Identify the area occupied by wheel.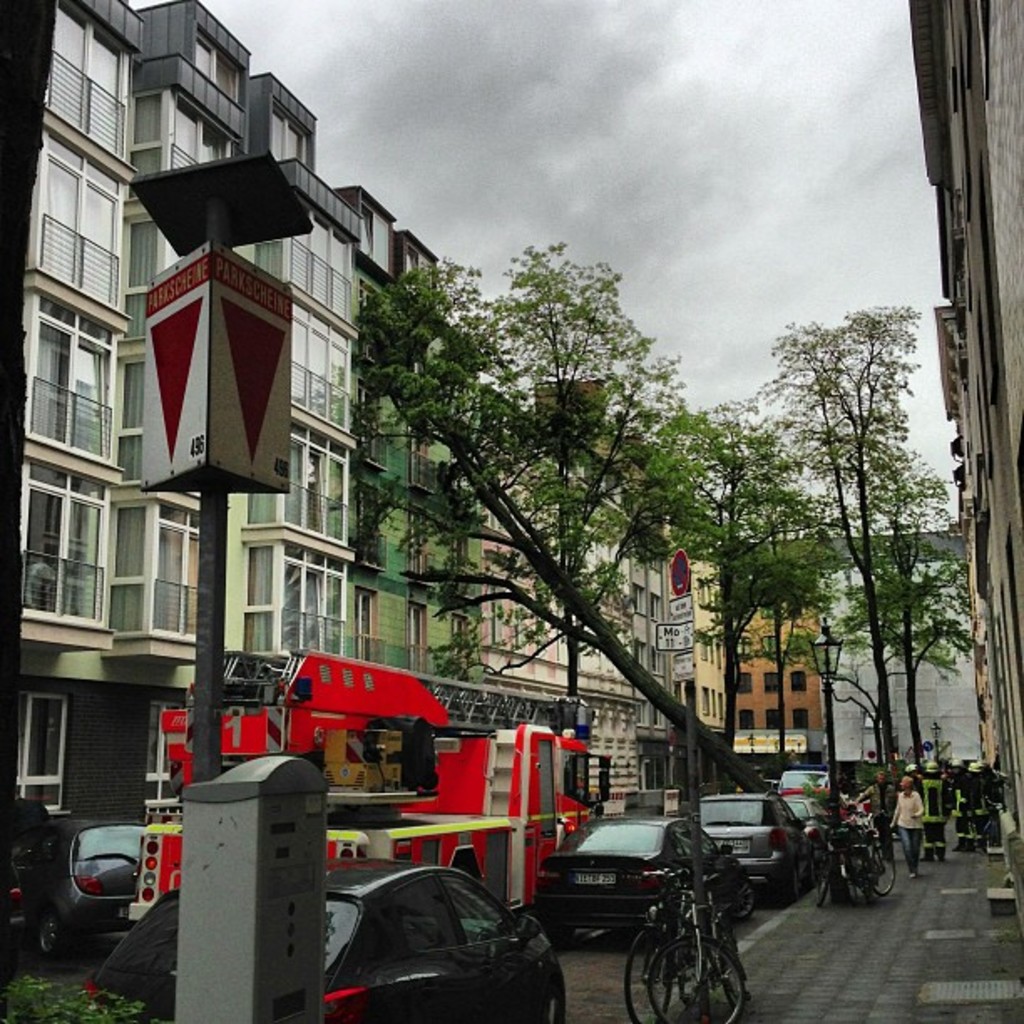
Area: <box>529,986,567,1022</box>.
